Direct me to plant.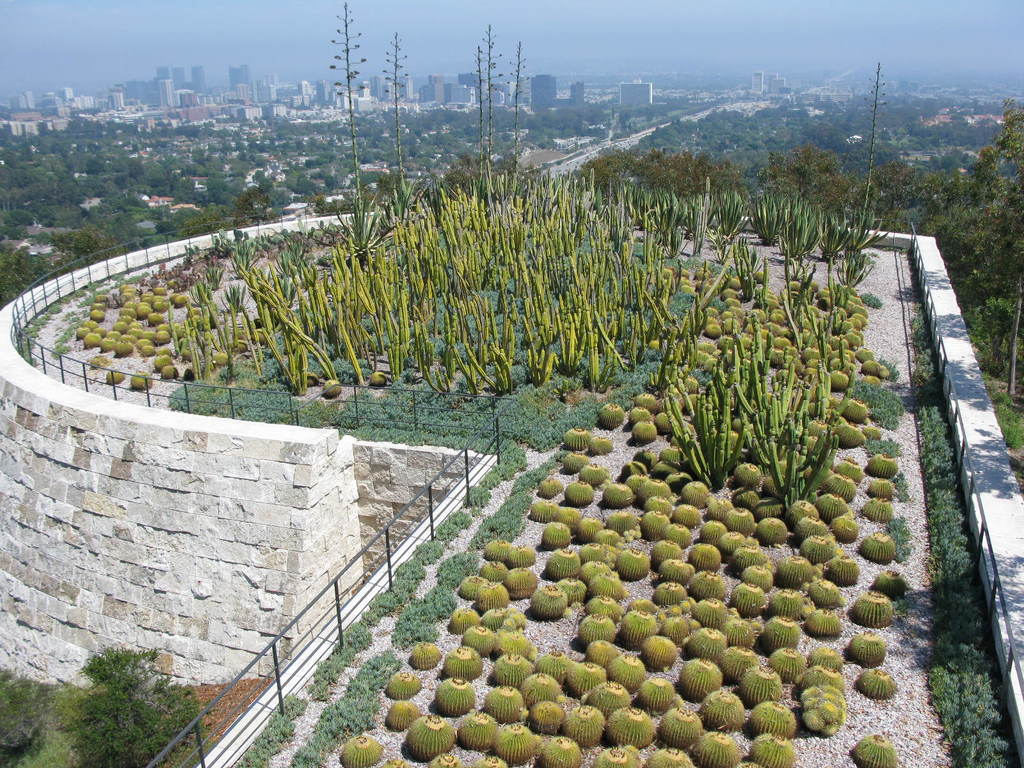
Direction: 390 175 420 223.
